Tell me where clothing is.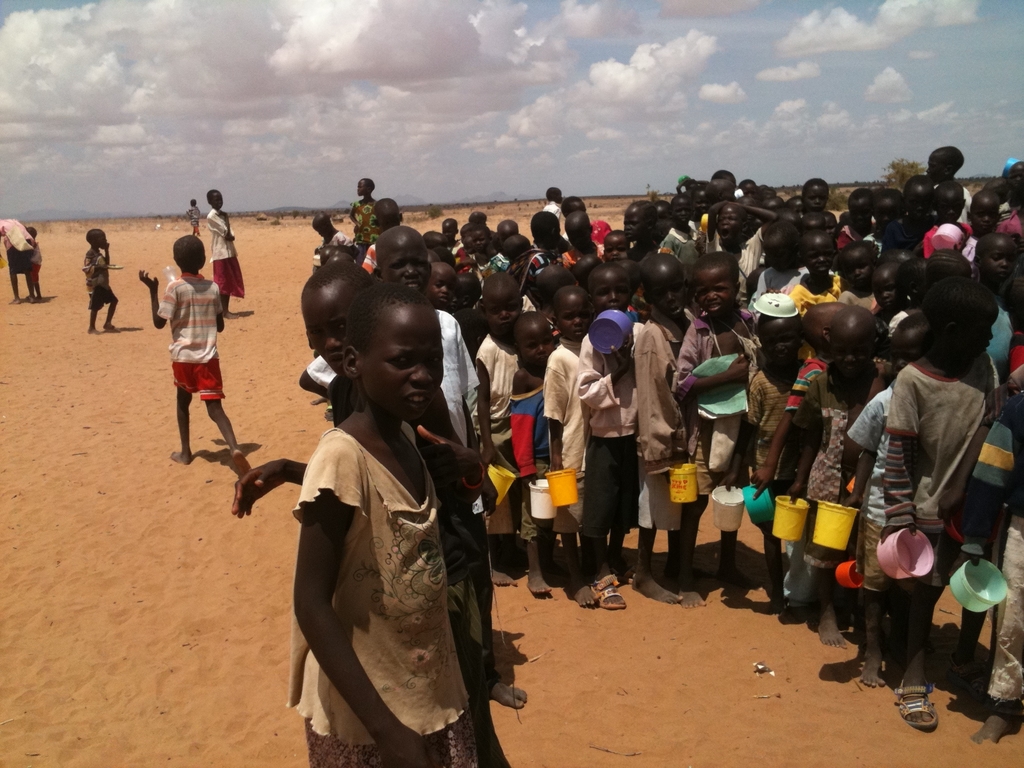
clothing is at 287,420,477,767.
